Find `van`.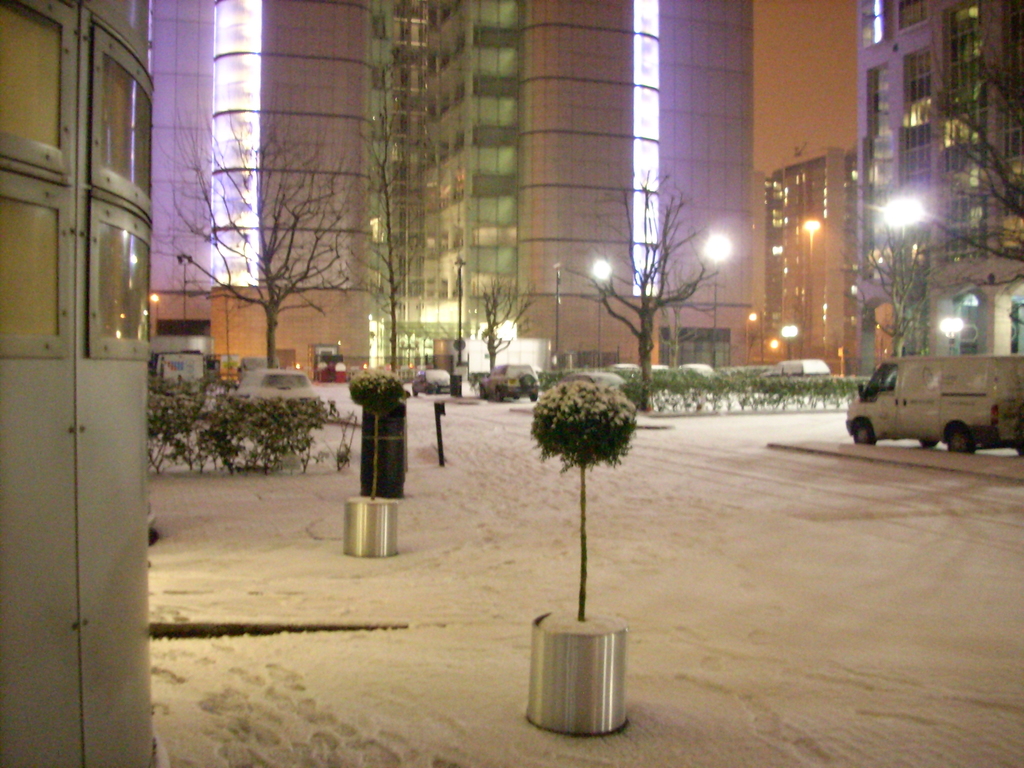
x1=473 y1=360 x2=545 y2=401.
